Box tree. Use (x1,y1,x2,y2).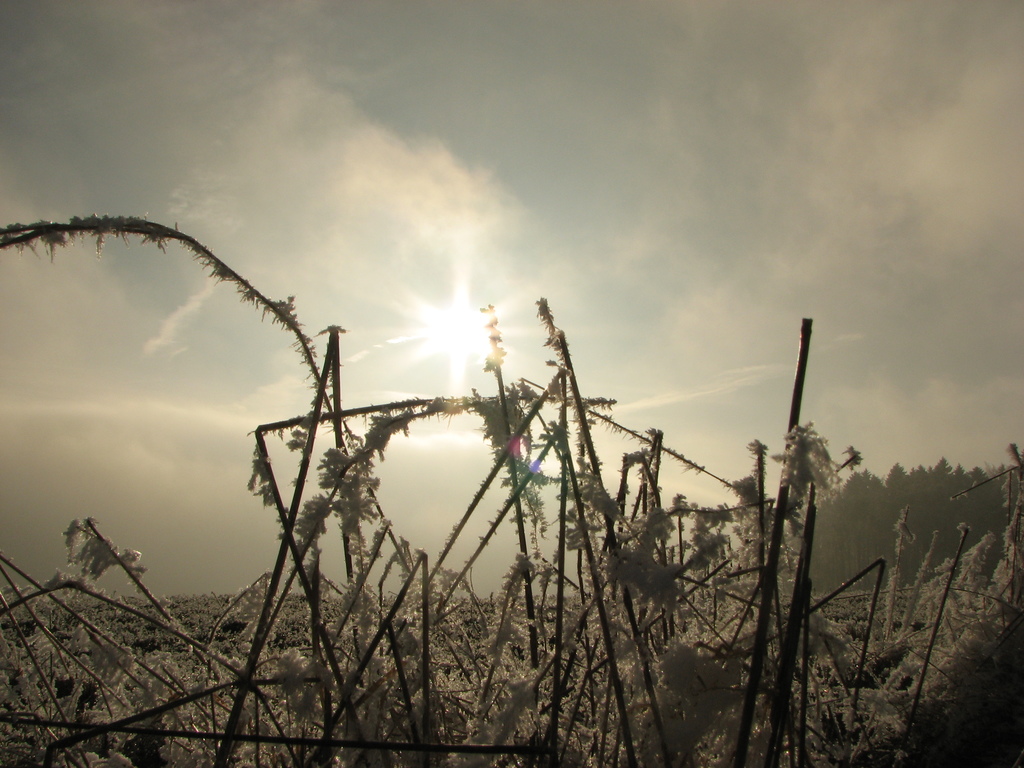
(835,471,893,584).
